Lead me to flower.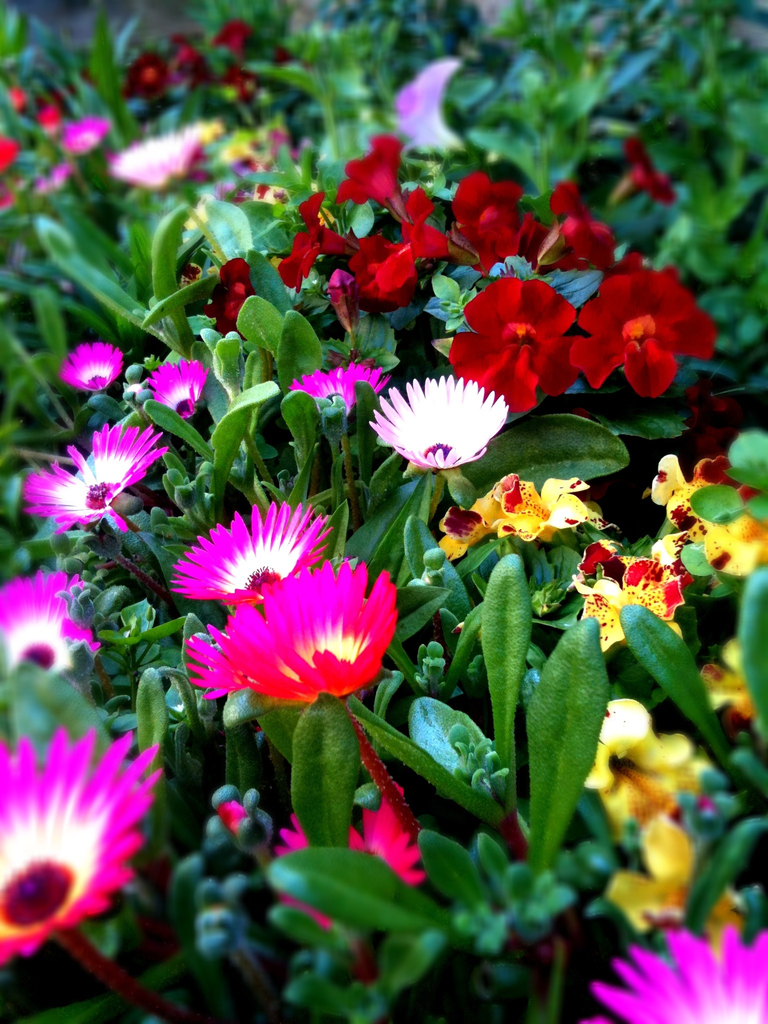
Lead to x1=439 y1=471 x2=607 y2=554.
